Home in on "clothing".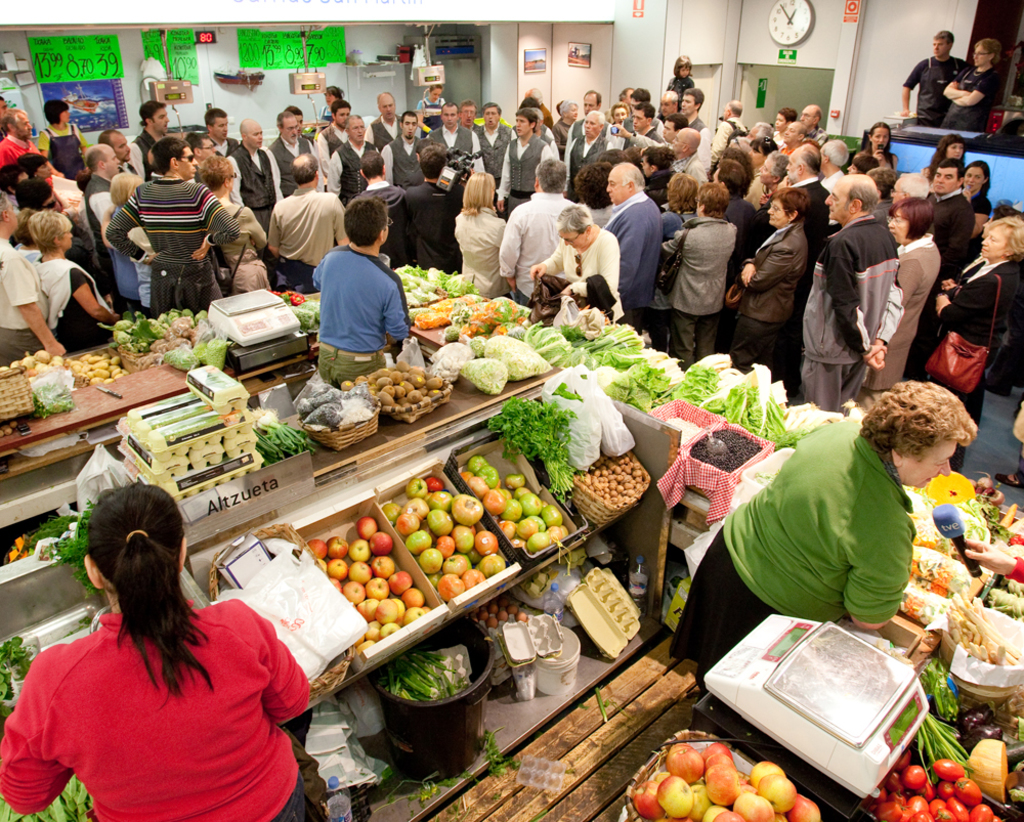
Homed in at 539/226/623/322.
